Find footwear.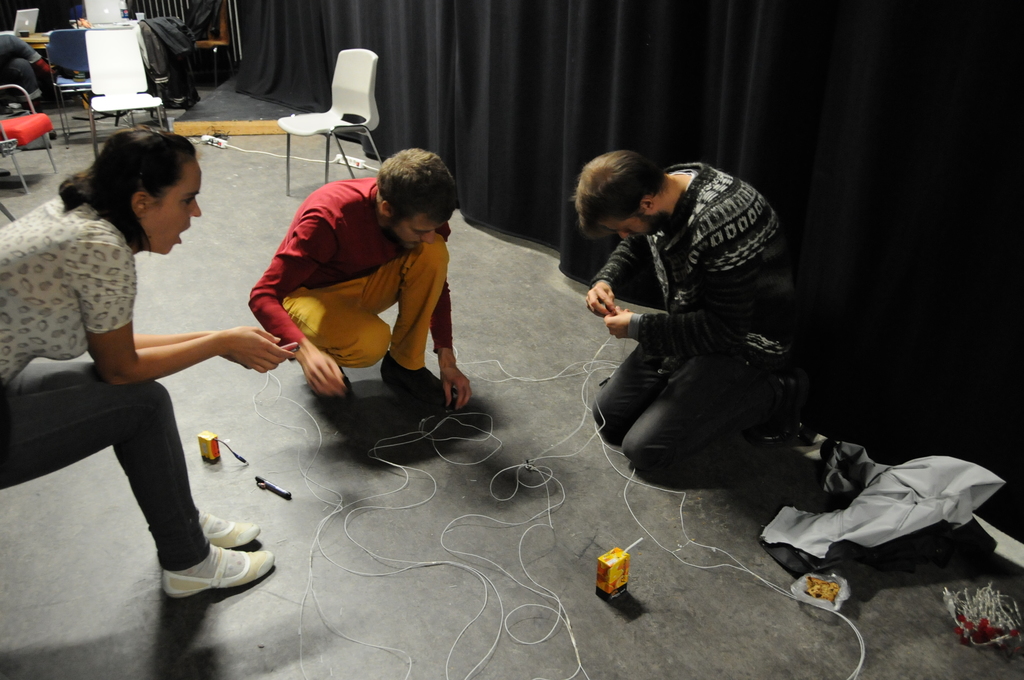
BBox(380, 349, 446, 403).
